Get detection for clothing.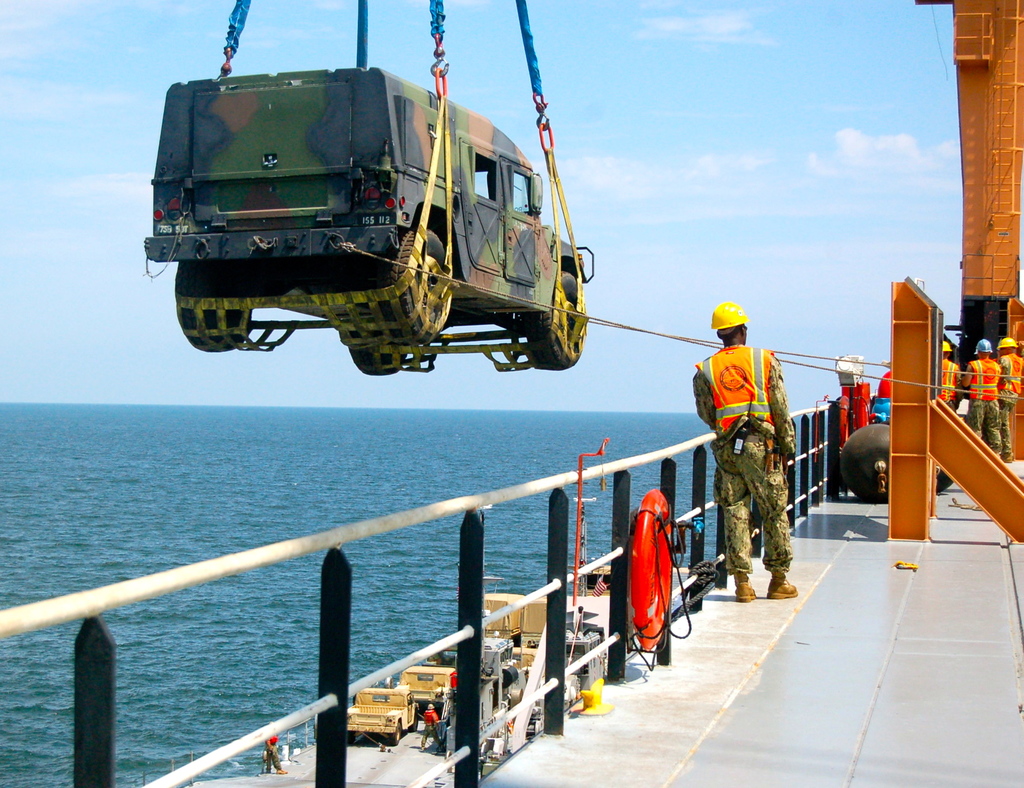
Detection: Rect(964, 357, 1000, 453).
